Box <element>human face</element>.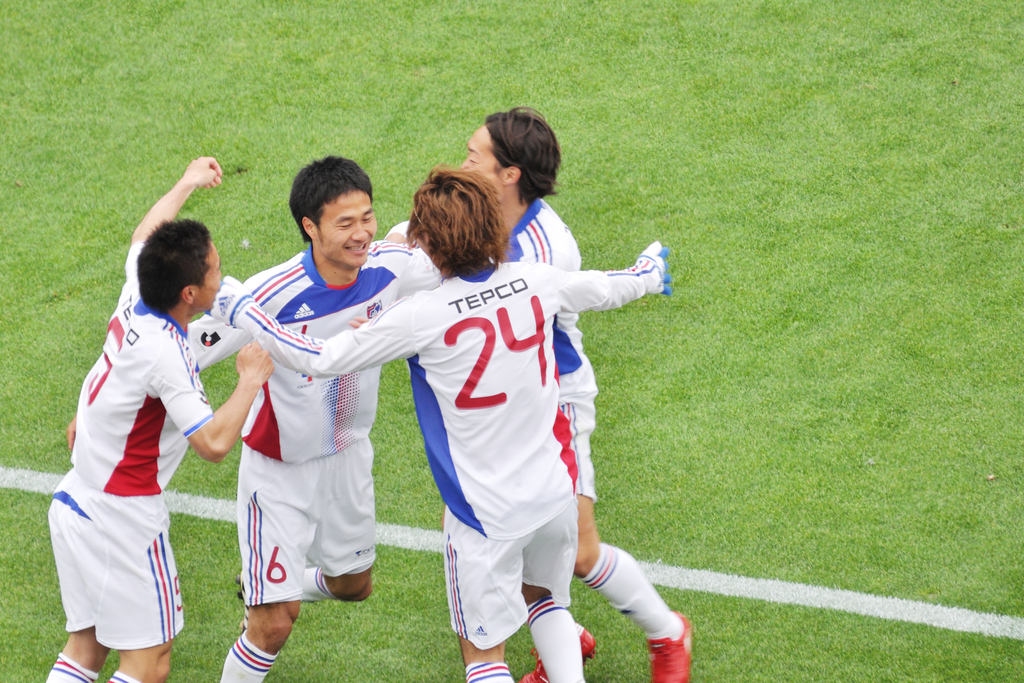
pyautogui.locateOnScreen(193, 241, 219, 304).
